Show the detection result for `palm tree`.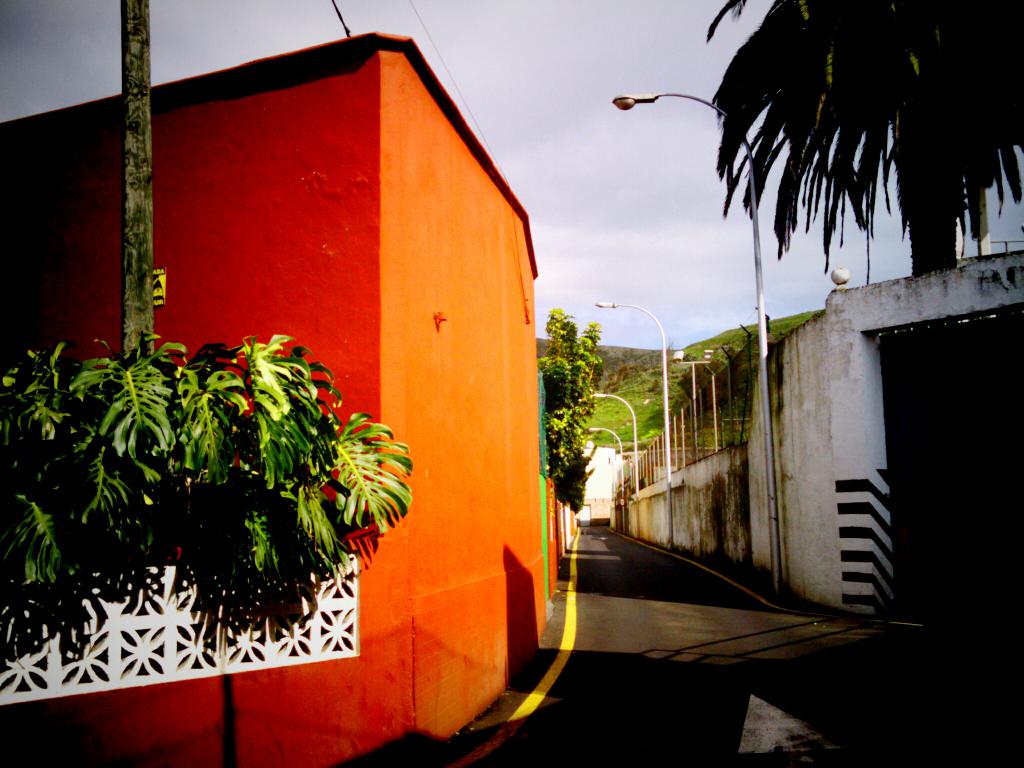
l=3, t=378, r=96, b=643.
